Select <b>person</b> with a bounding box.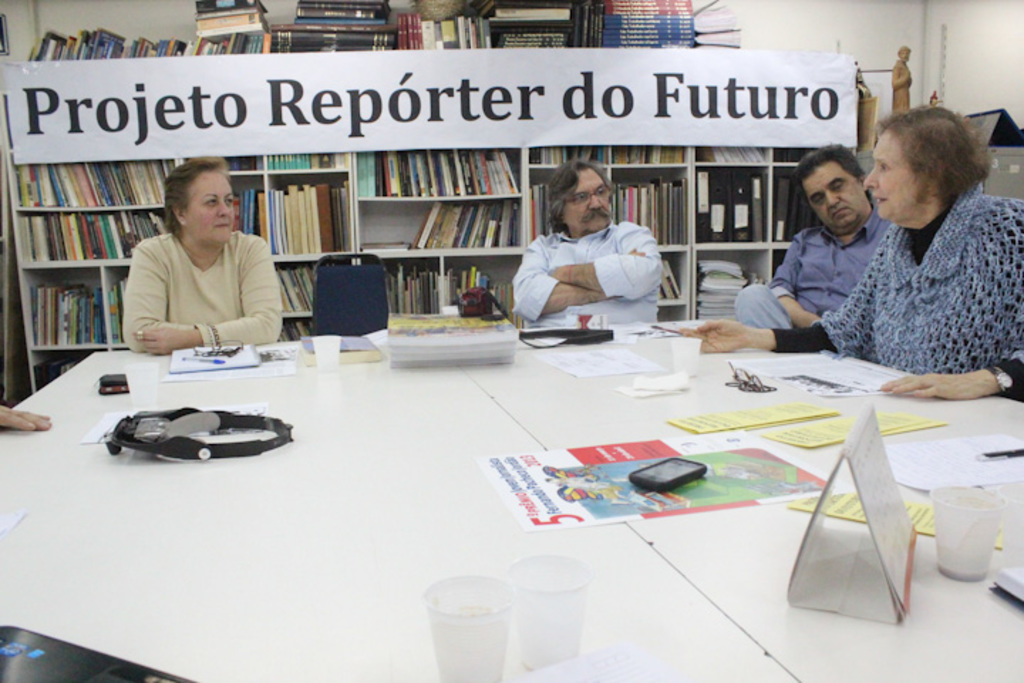
112/157/276/361.
